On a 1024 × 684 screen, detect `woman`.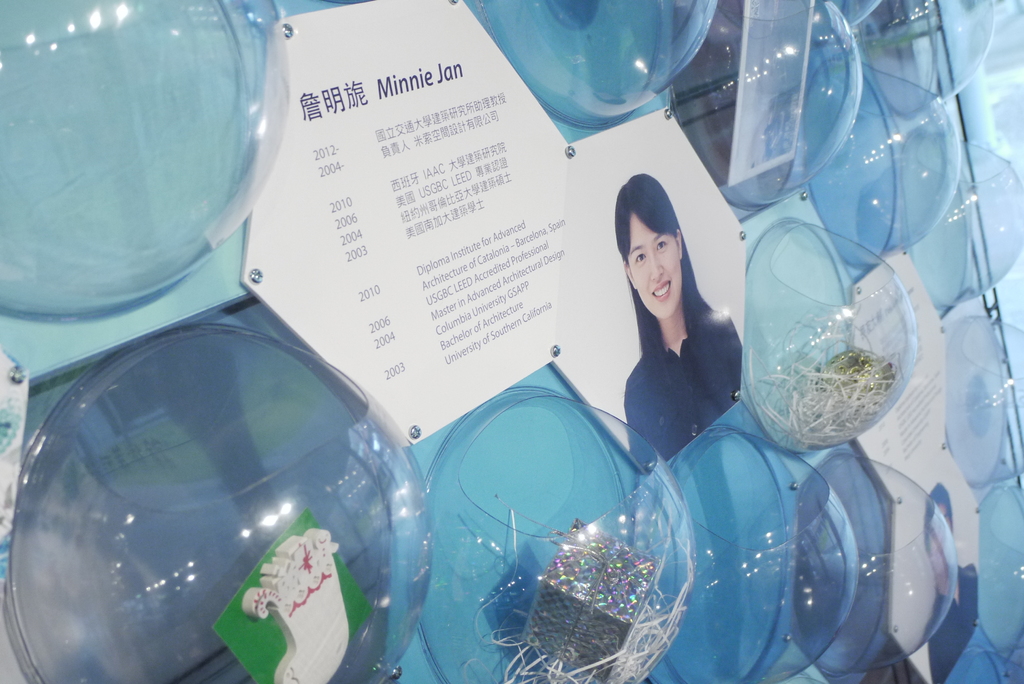
{"x1": 598, "y1": 174, "x2": 756, "y2": 484}.
